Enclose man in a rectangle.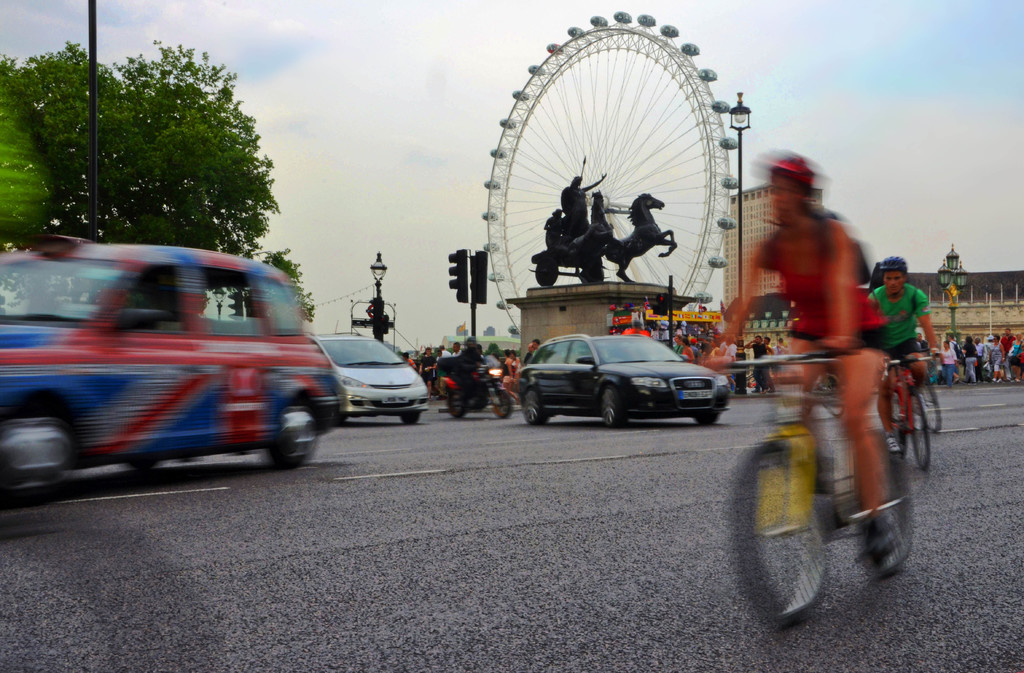
l=523, t=341, r=535, b=363.
